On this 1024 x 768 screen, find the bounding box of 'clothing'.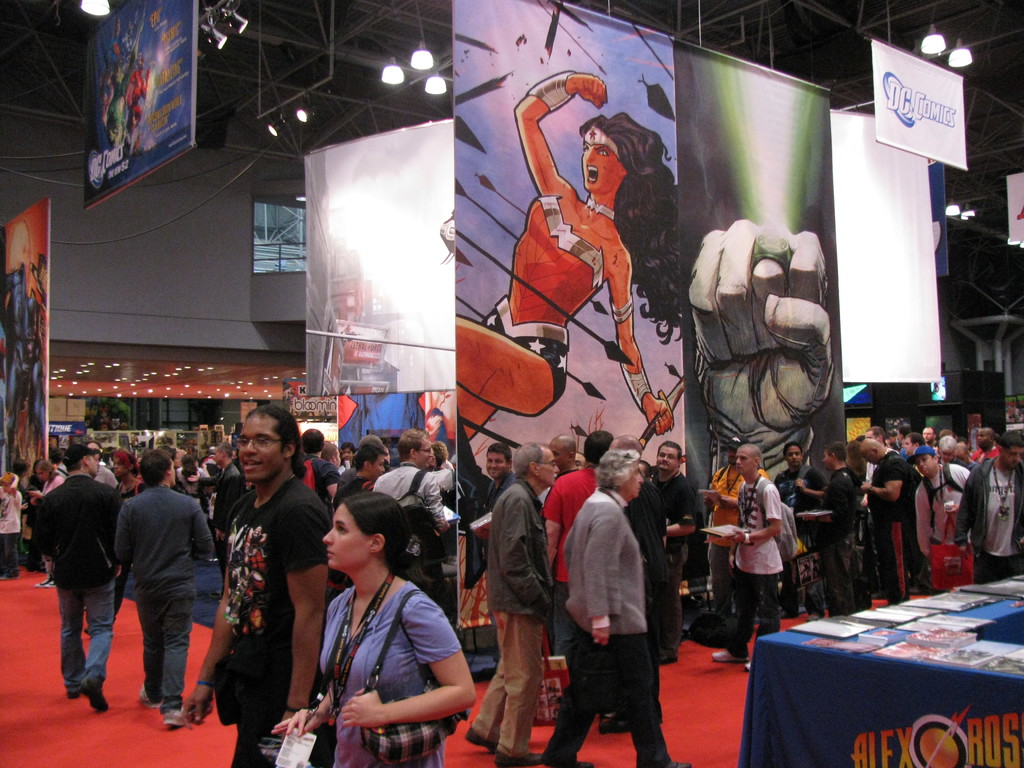
Bounding box: pyautogui.locateOnScreen(646, 465, 694, 643).
